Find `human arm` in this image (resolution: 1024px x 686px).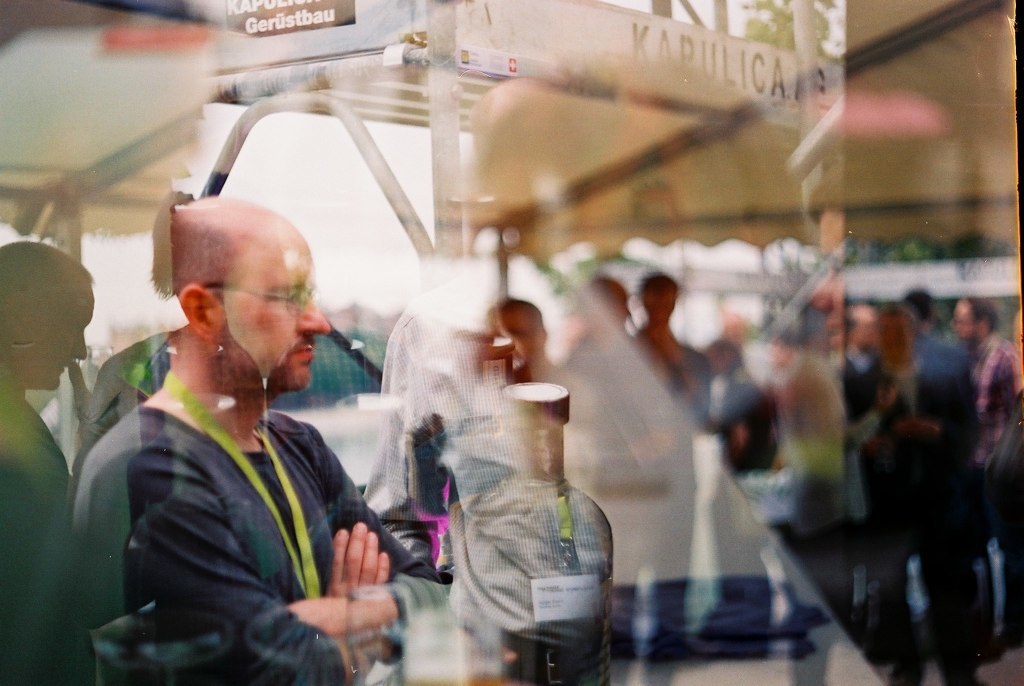
{"left": 280, "top": 417, "right": 448, "bottom": 642}.
